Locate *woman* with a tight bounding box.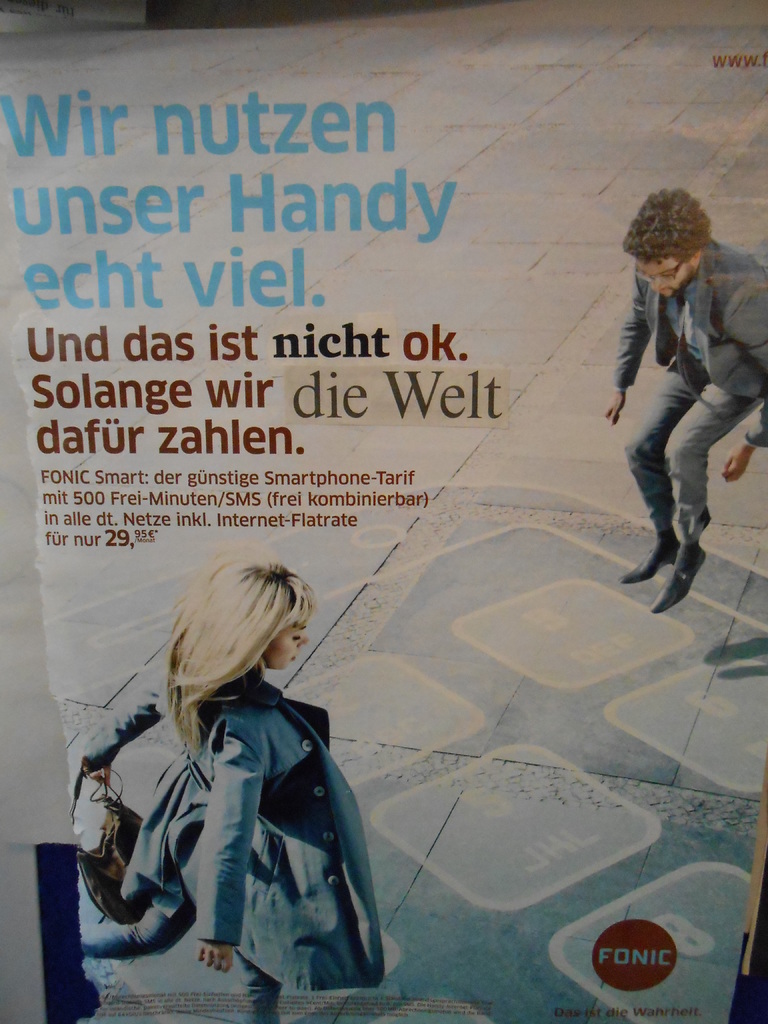
(81, 535, 384, 1022).
